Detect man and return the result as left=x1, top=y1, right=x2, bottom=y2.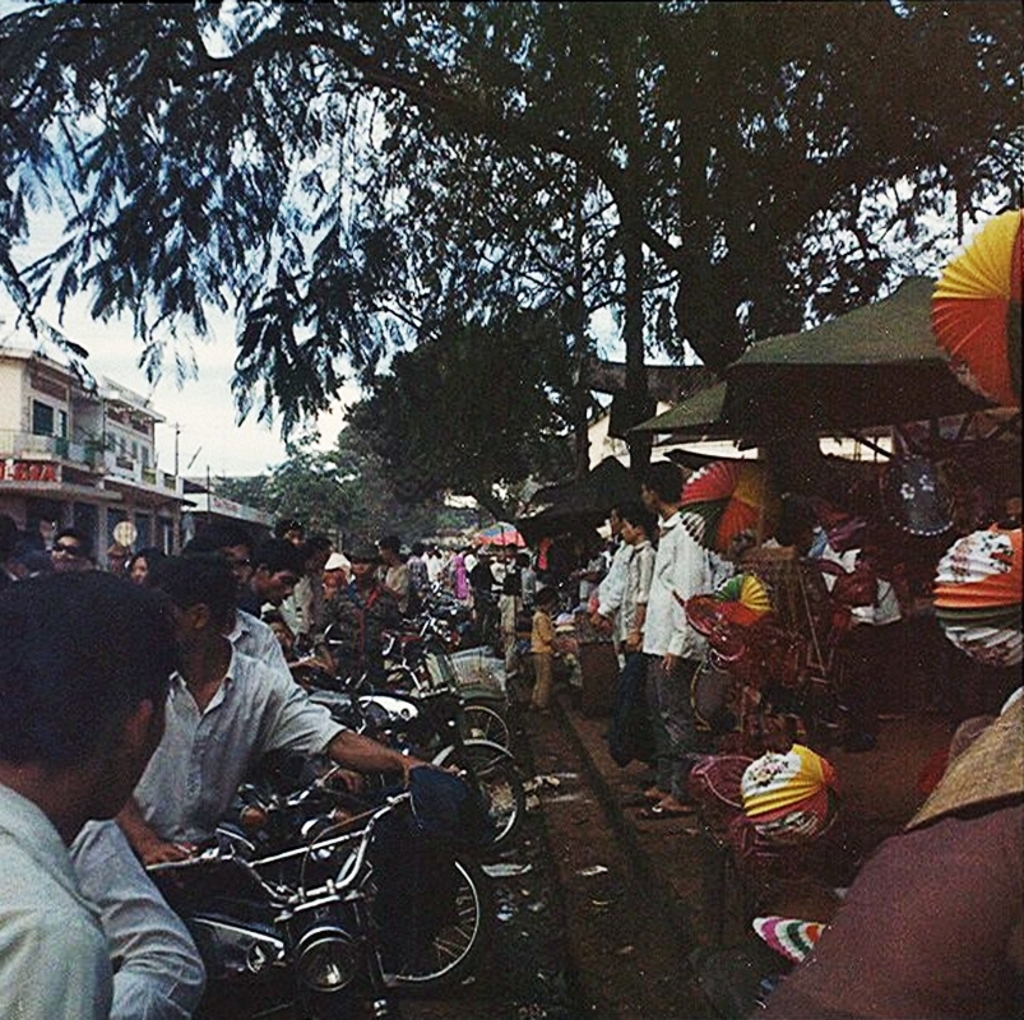
left=0, top=566, right=180, bottom=1019.
